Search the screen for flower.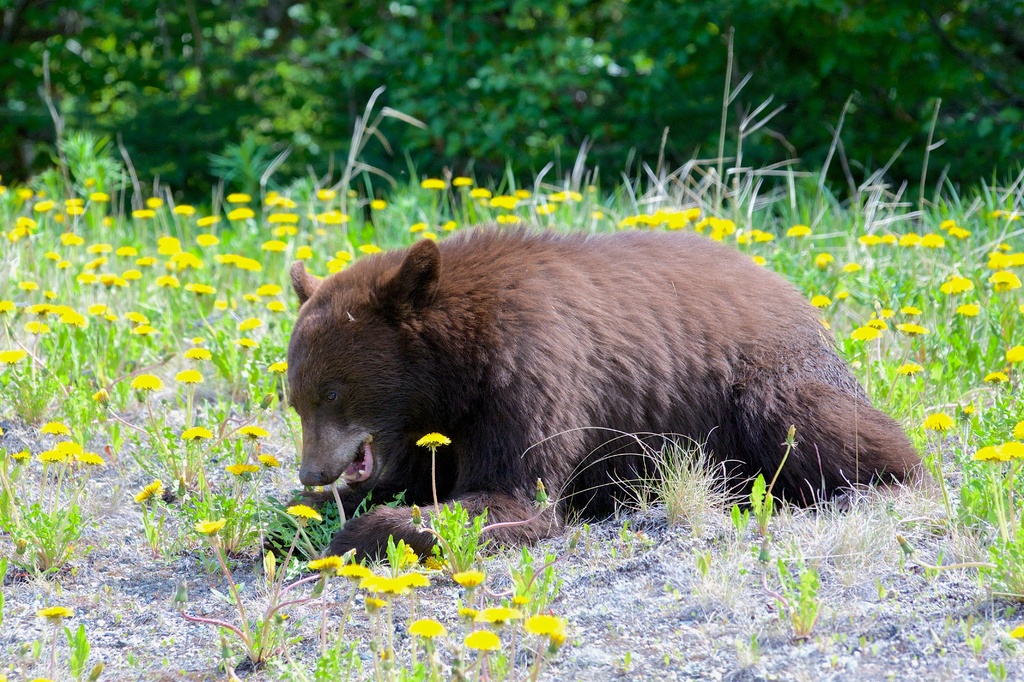
Found at x1=315, y1=211, x2=349, y2=224.
